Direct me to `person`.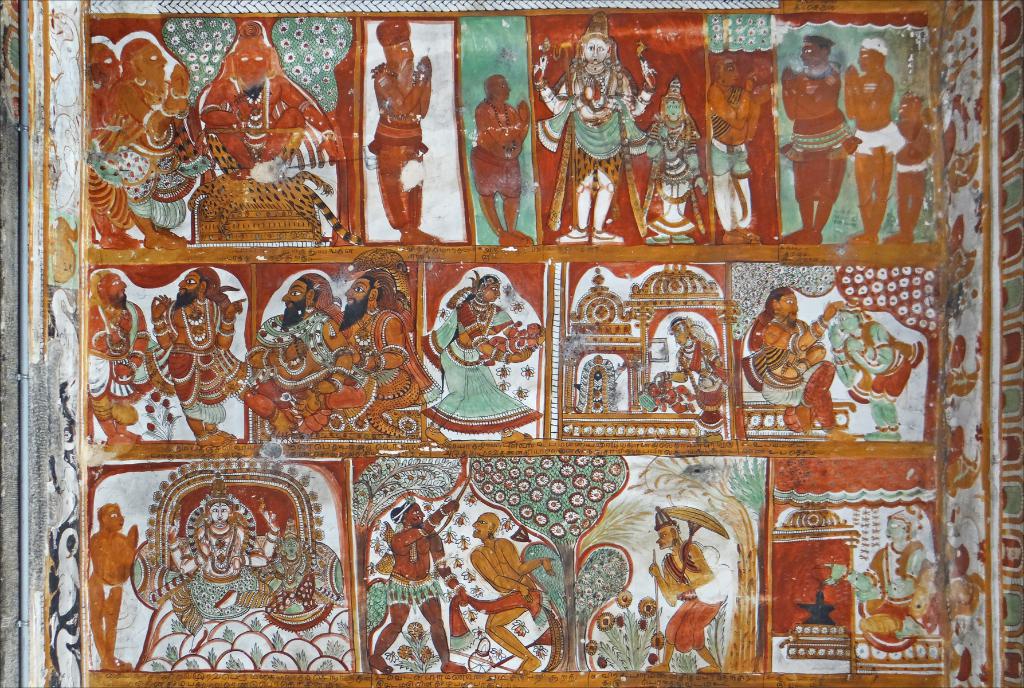
Direction: region(364, 493, 460, 682).
